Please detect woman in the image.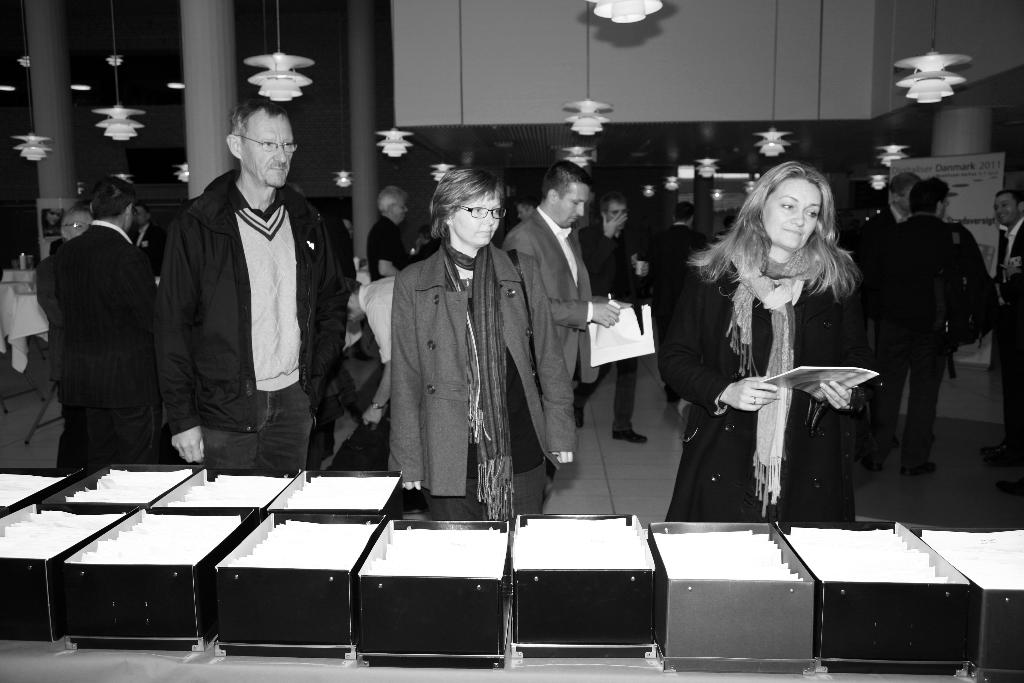
box=[389, 161, 575, 525].
